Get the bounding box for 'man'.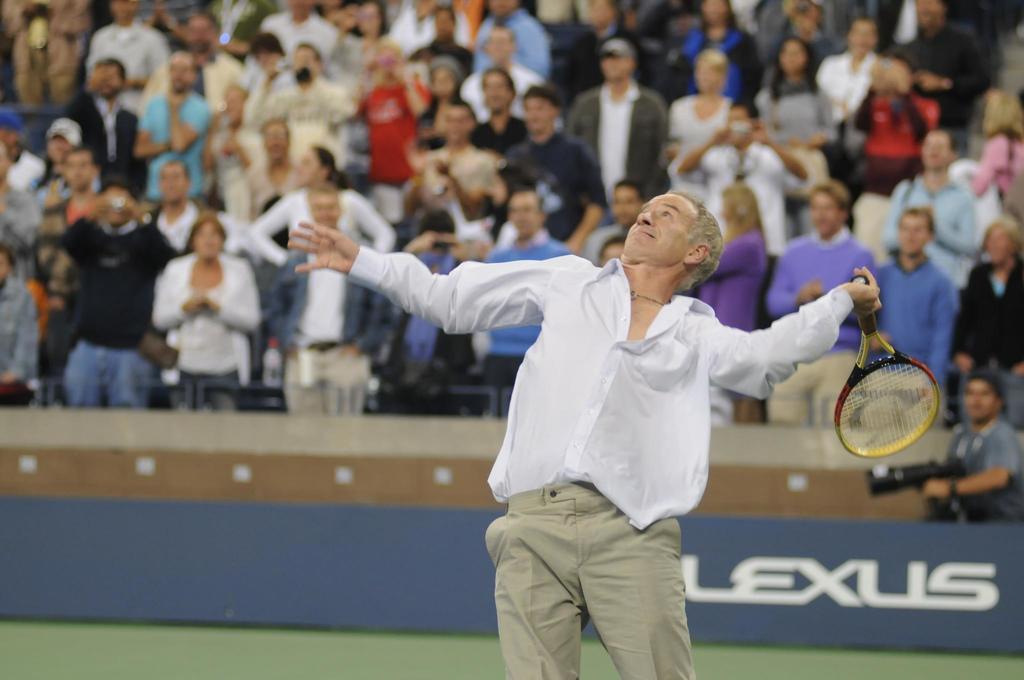
bbox=(918, 364, 1023, 526).
